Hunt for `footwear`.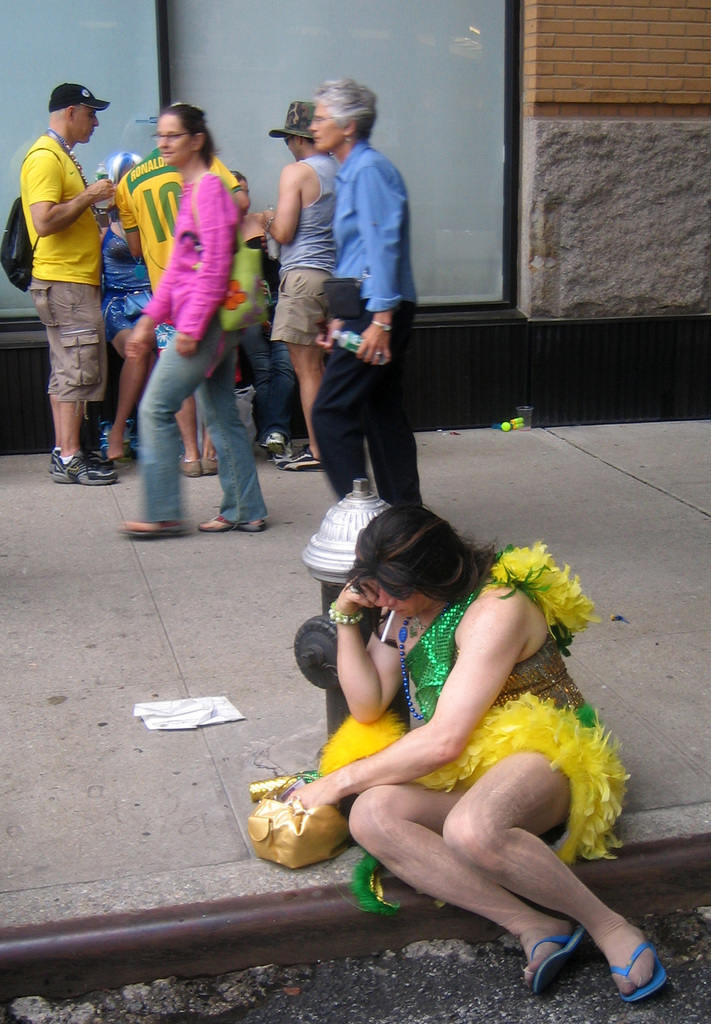
Hunted down at 47,449,120,483.
